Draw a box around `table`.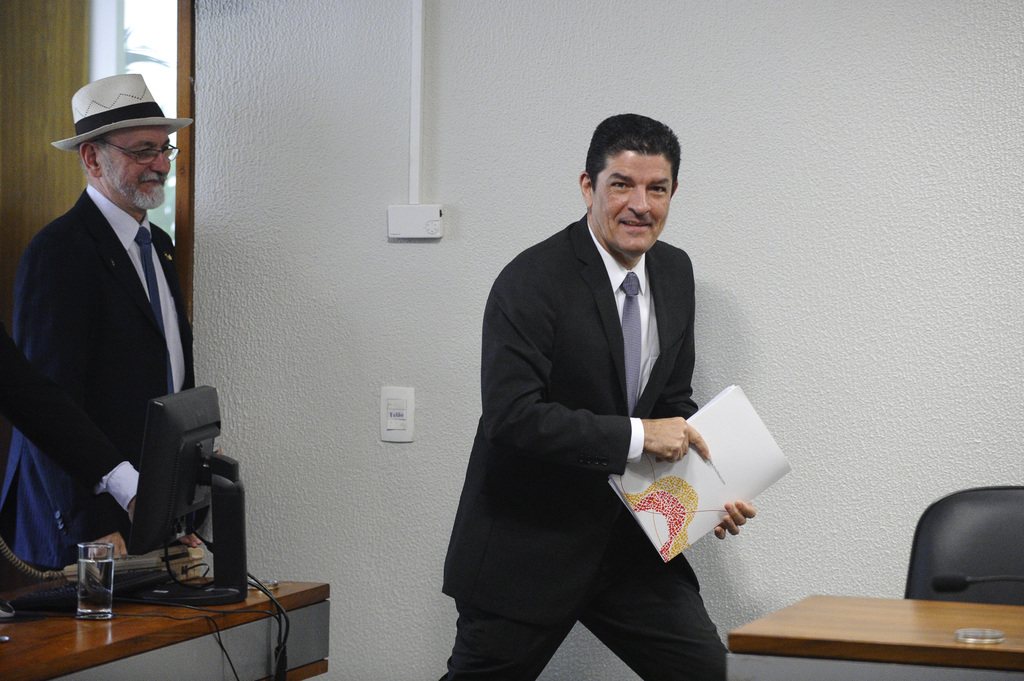
bbox=(0, 550, 334, 680).
